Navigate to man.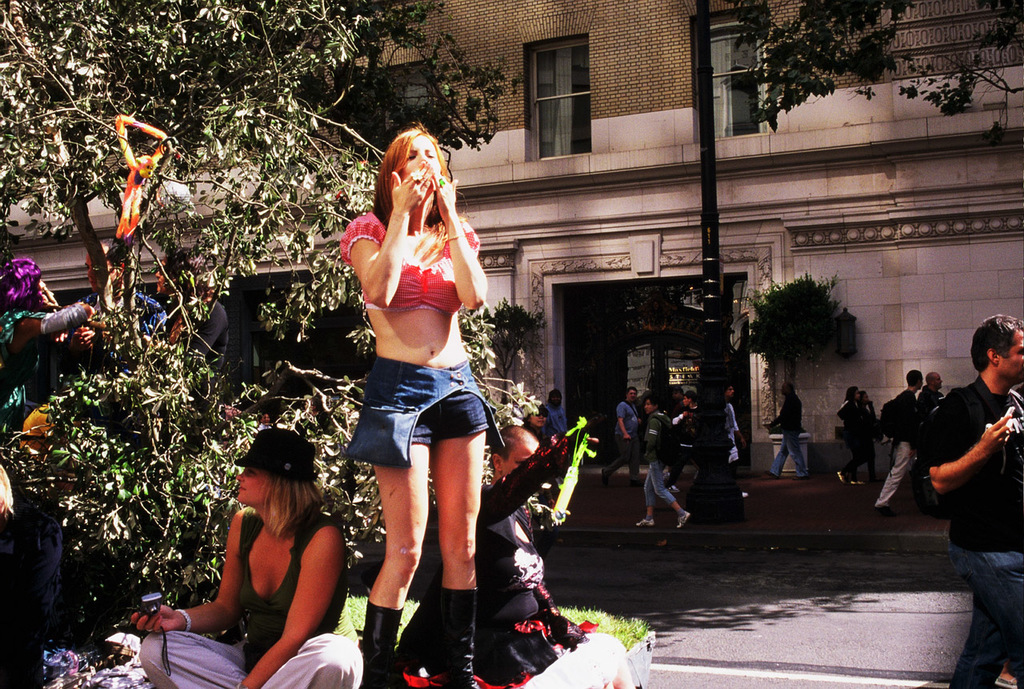
Navigation target: x1=918 y1=369 x2=948 y2=418.
